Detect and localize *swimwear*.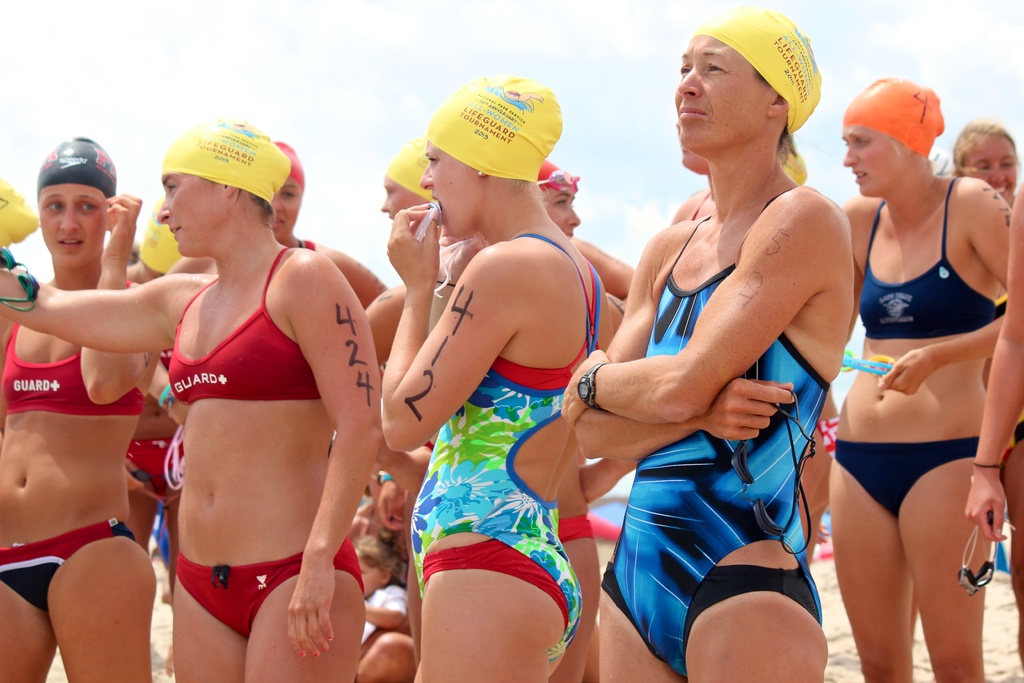
Localized at x1=179 y1=537 x2=371 y2=637.
